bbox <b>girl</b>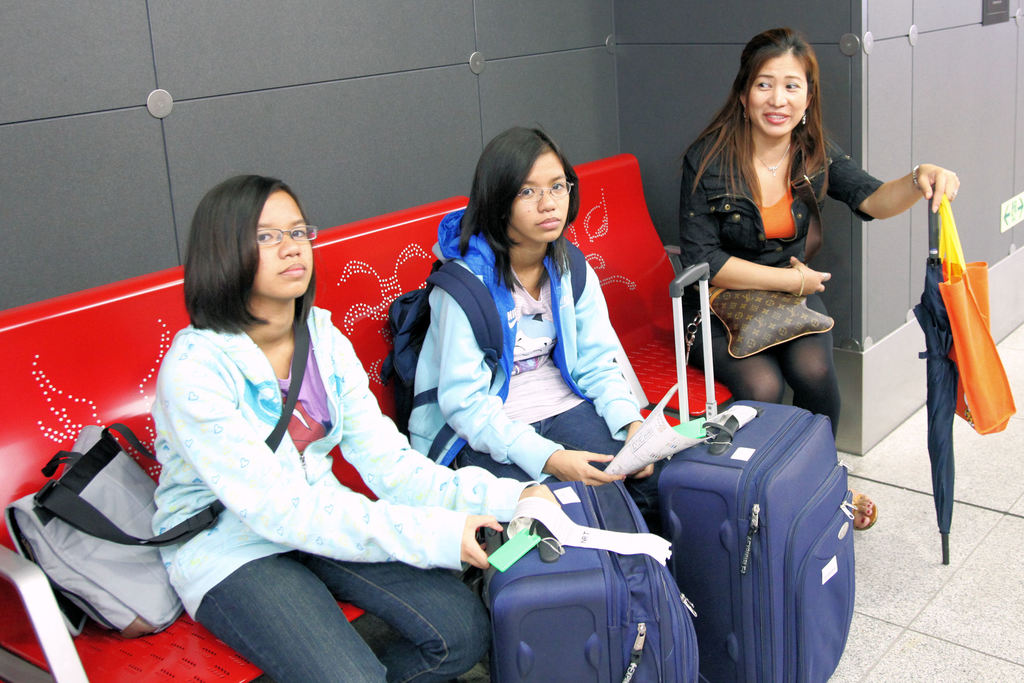
BBox(406, 126, 662, 552)
